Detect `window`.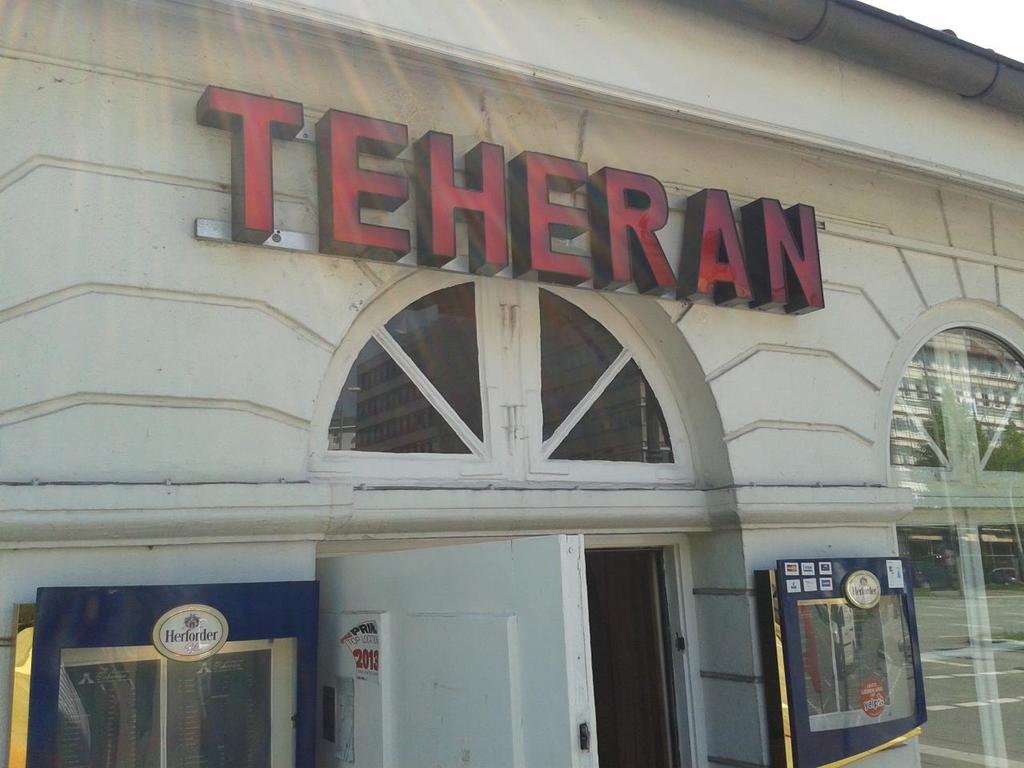
Detected at region(13, 643, 311, 767).
